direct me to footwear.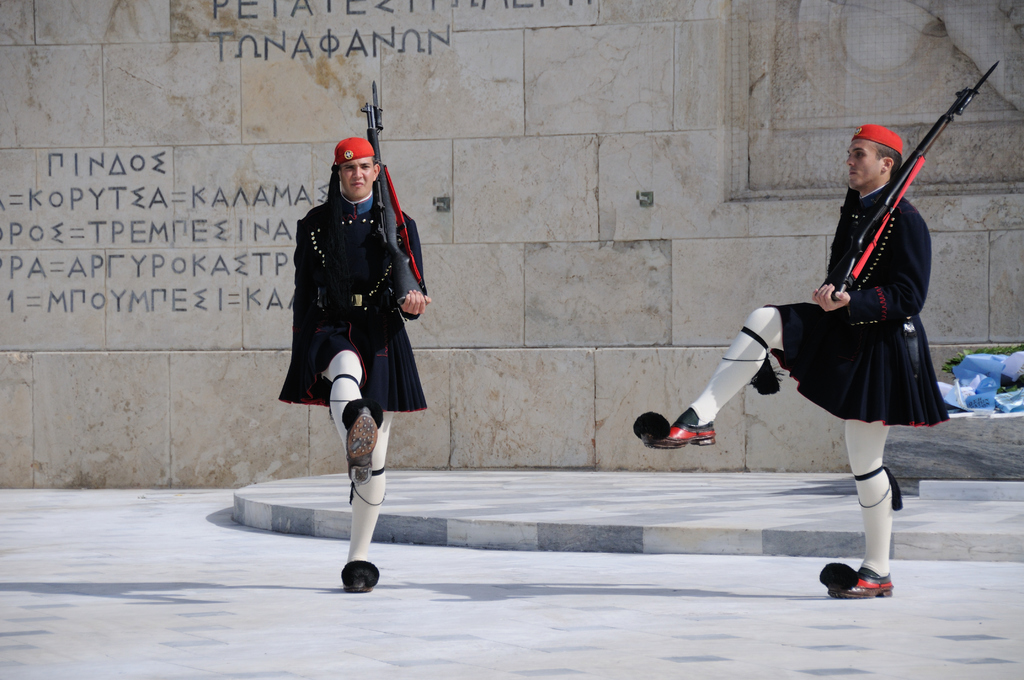
Direction: BBox(346, 401, 381, 487).
